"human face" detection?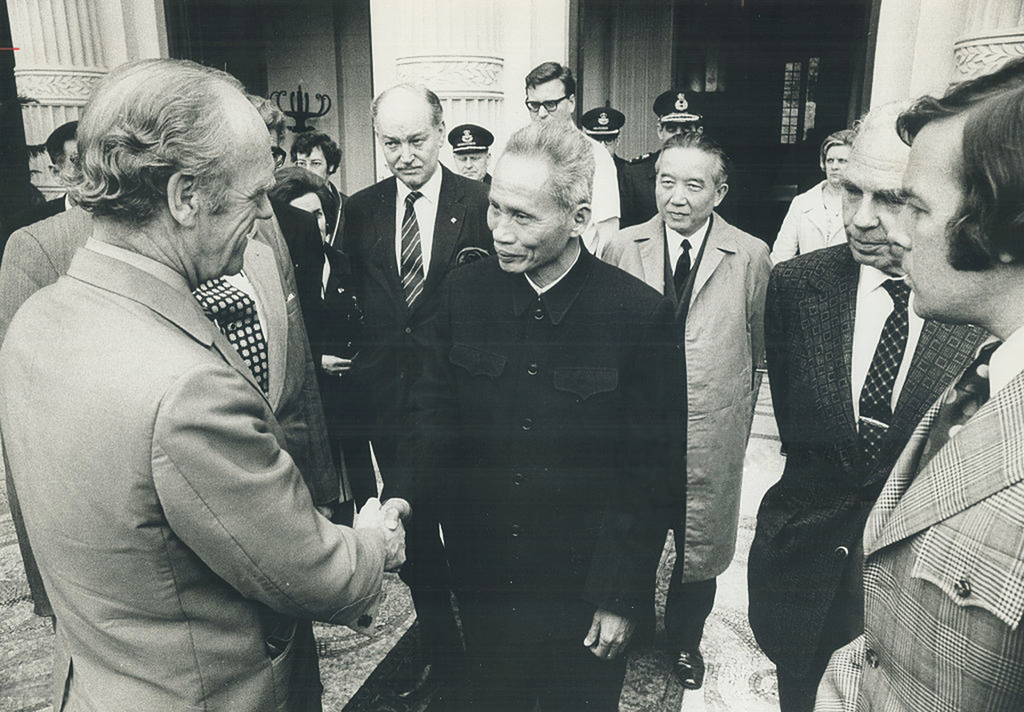
{"left": 206, "top": 118, "right": 273, "bottom": 279}
